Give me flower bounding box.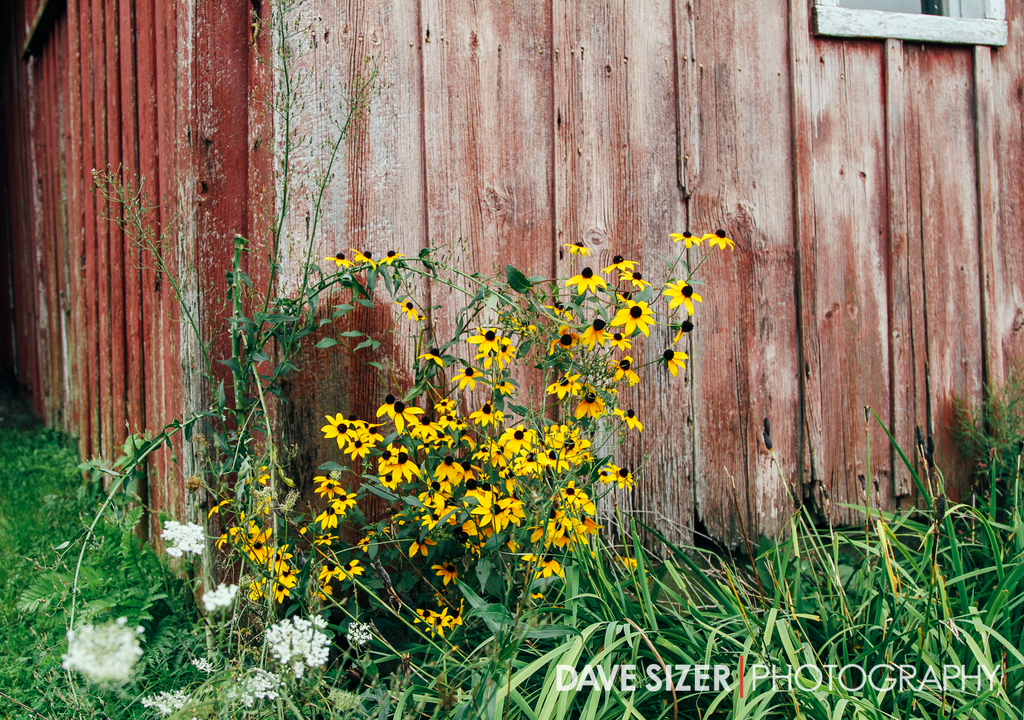
<box>979,463,986,470</box>.
